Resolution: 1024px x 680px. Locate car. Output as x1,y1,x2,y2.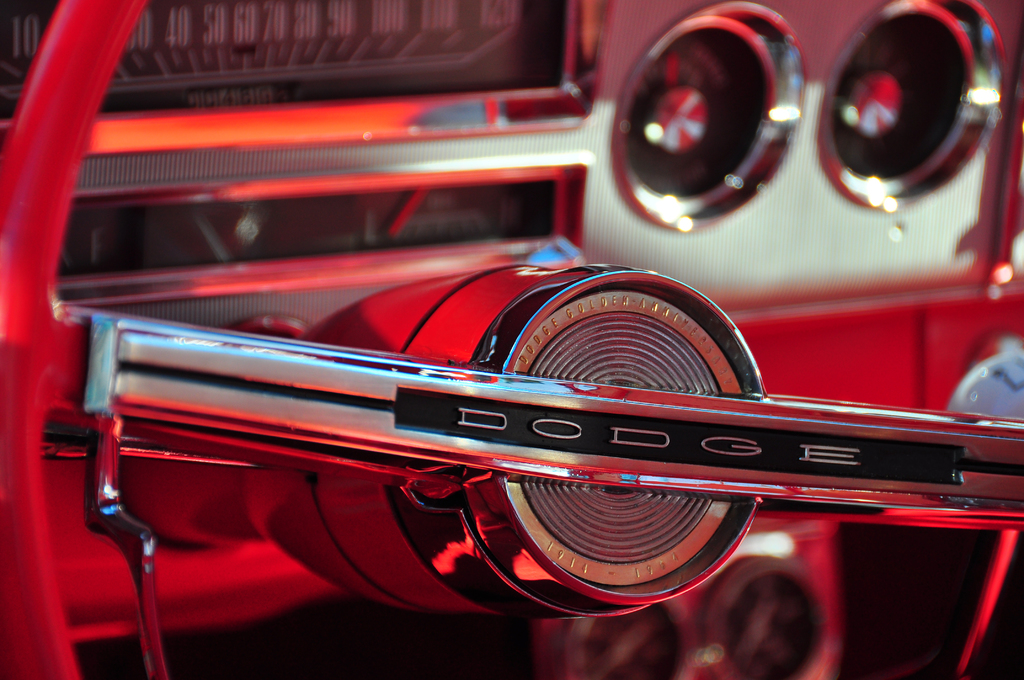
0,0,1023,679.
